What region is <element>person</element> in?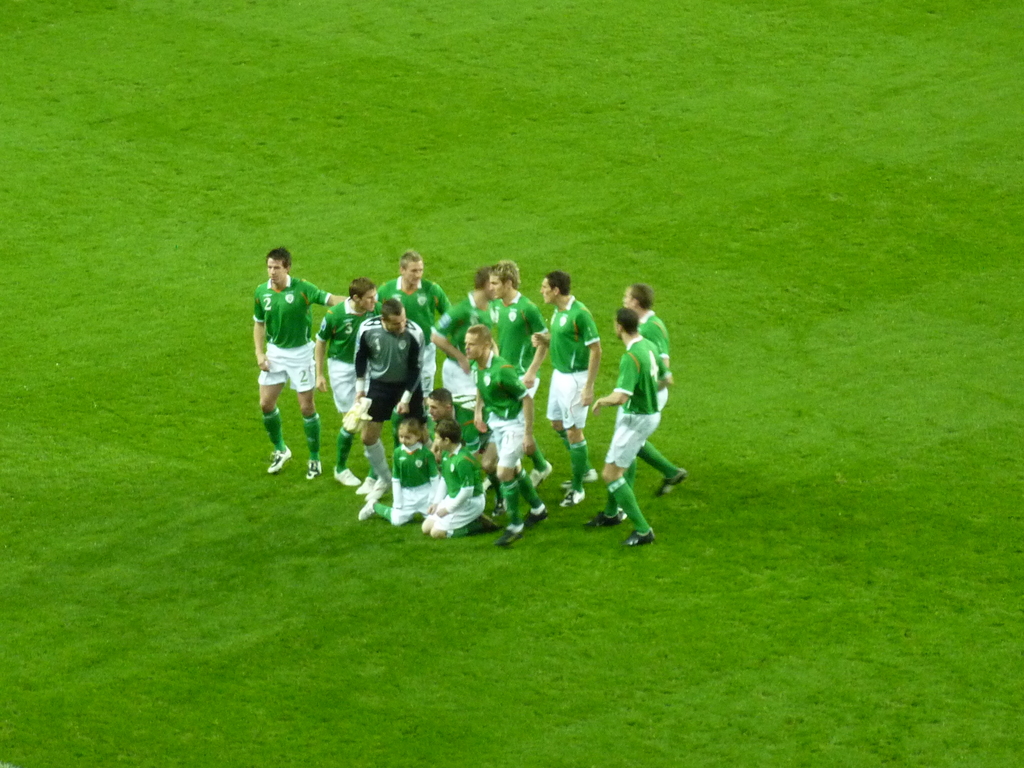
Rect(622, 280, 688, 504).
